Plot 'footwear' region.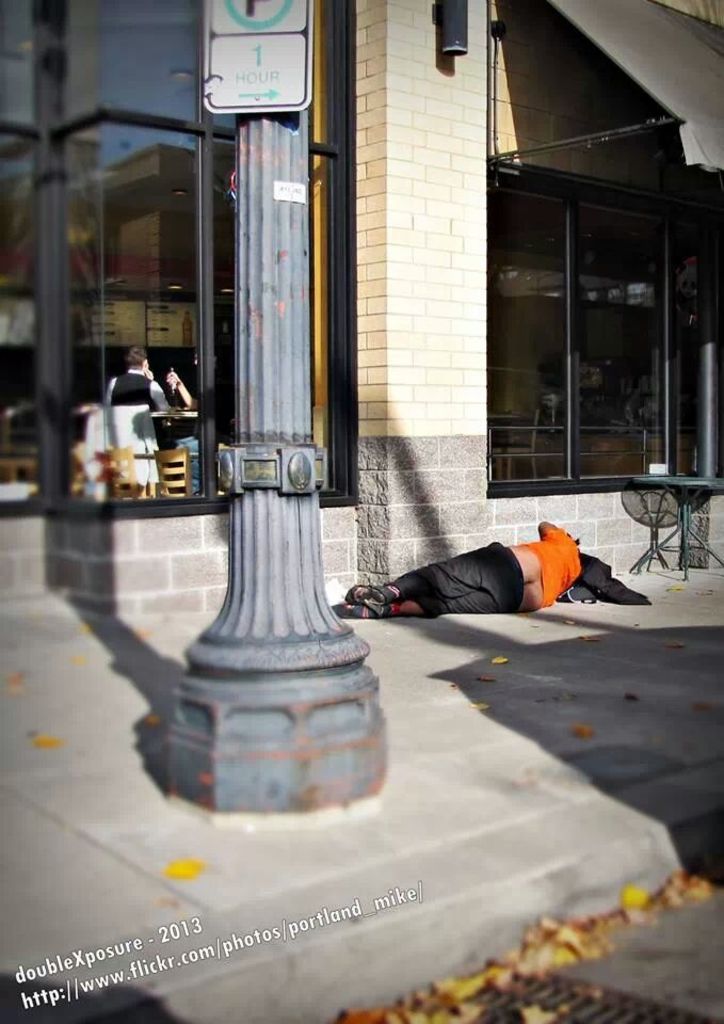
Plotted at box(332, 596, 391, 627).
